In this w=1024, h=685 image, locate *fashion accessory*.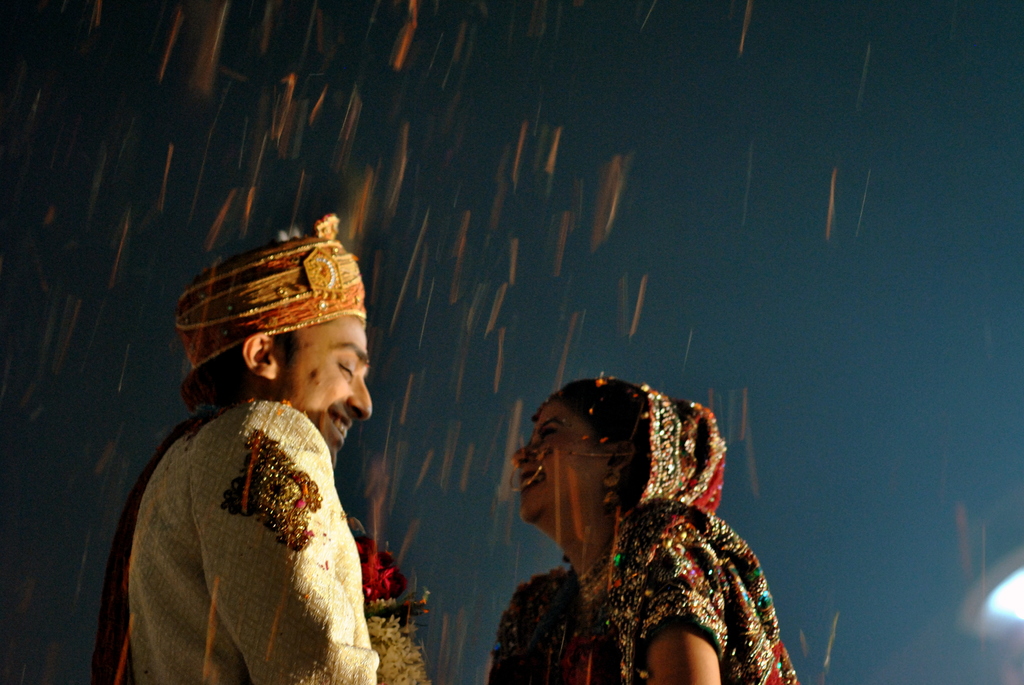
Bounding box: select_region(174, 211, 368, 372).
